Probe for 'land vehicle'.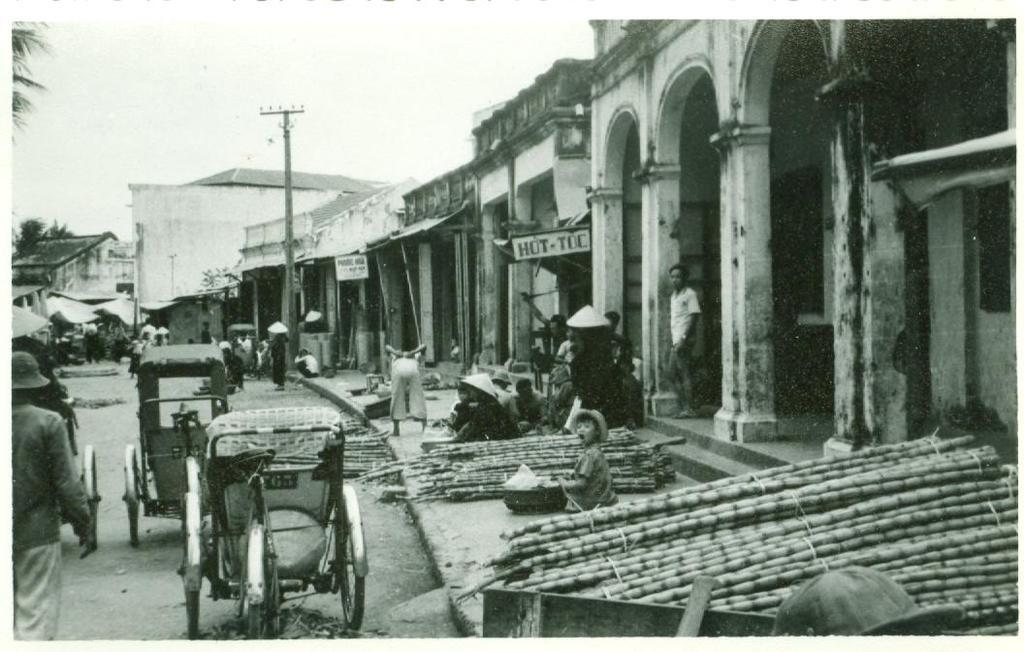
Probe result: <region>121, 344, 231, 546</region>.
